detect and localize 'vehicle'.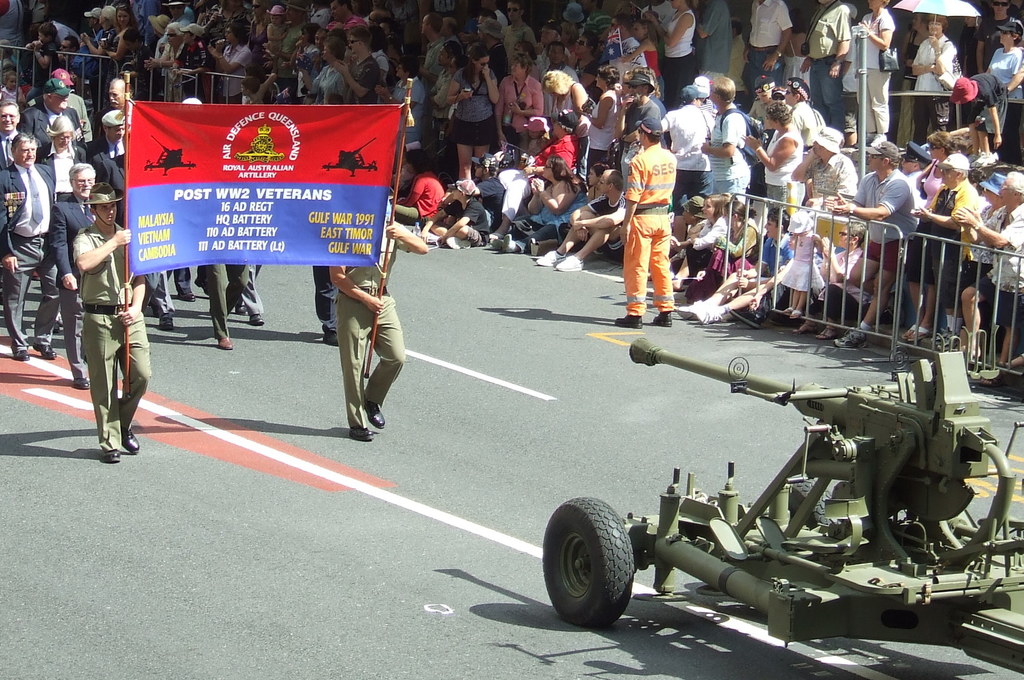
Localized at <bbox>543, 322, 1023, 672</bbox>.
